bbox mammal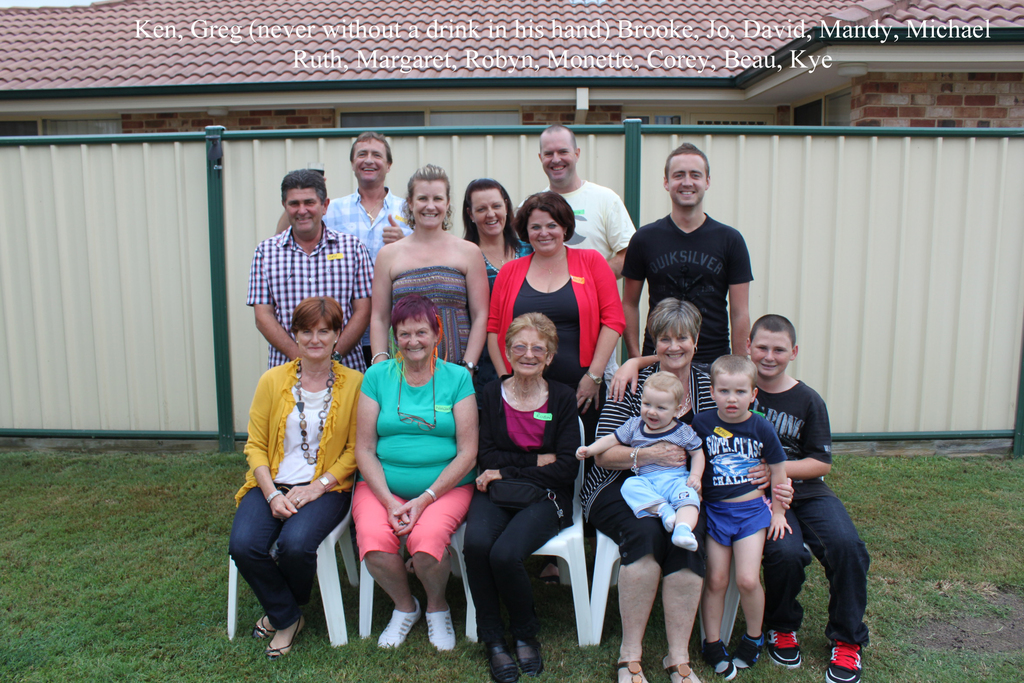
box=[461, 302, 576, 678]
